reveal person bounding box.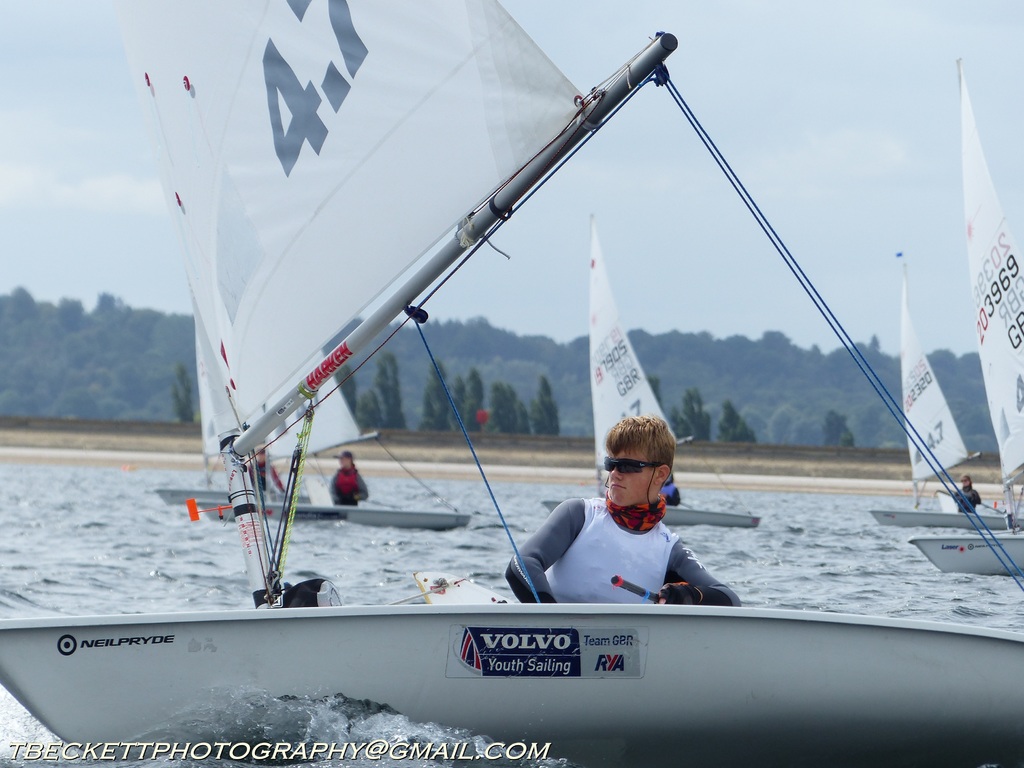
Revealed: bbox=(247, 442, 291, 495).
